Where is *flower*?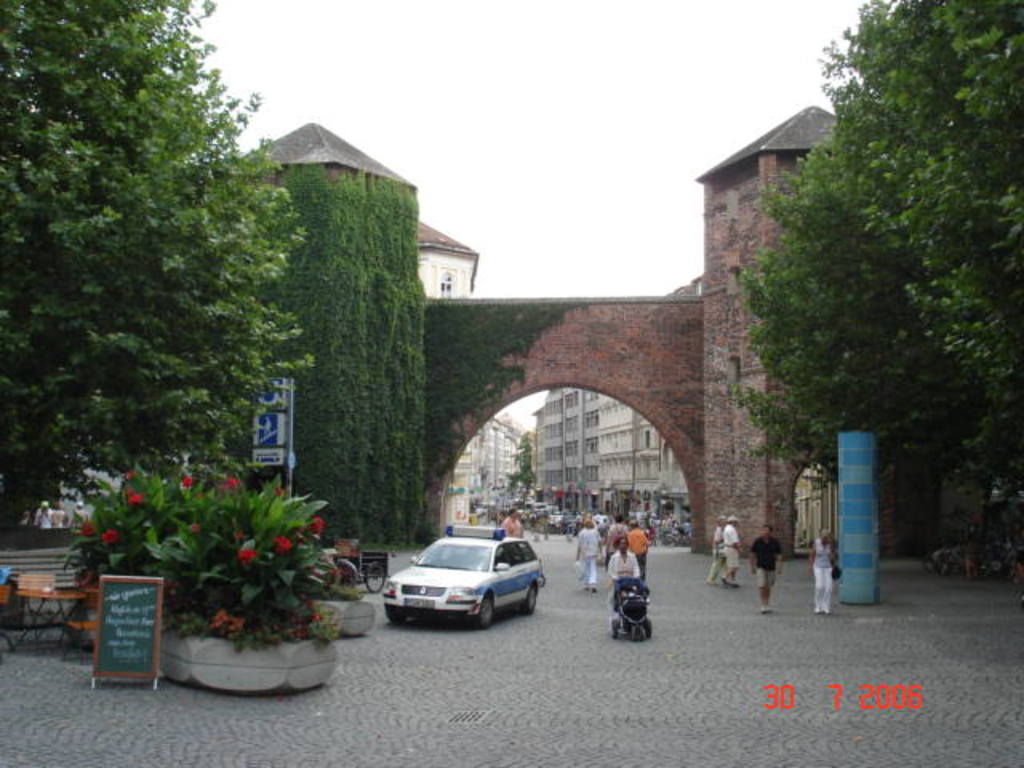
box(77, 522, 99, 539).
